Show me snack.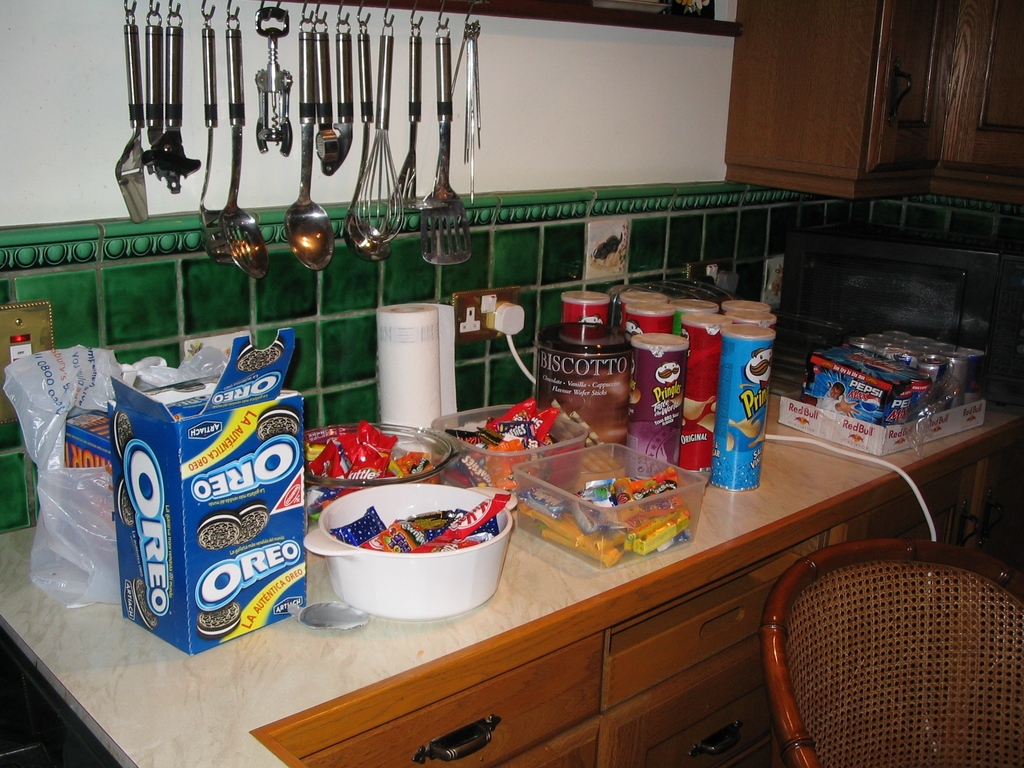
snack is here: (left=234, top=499, right=267, bottom=545).
